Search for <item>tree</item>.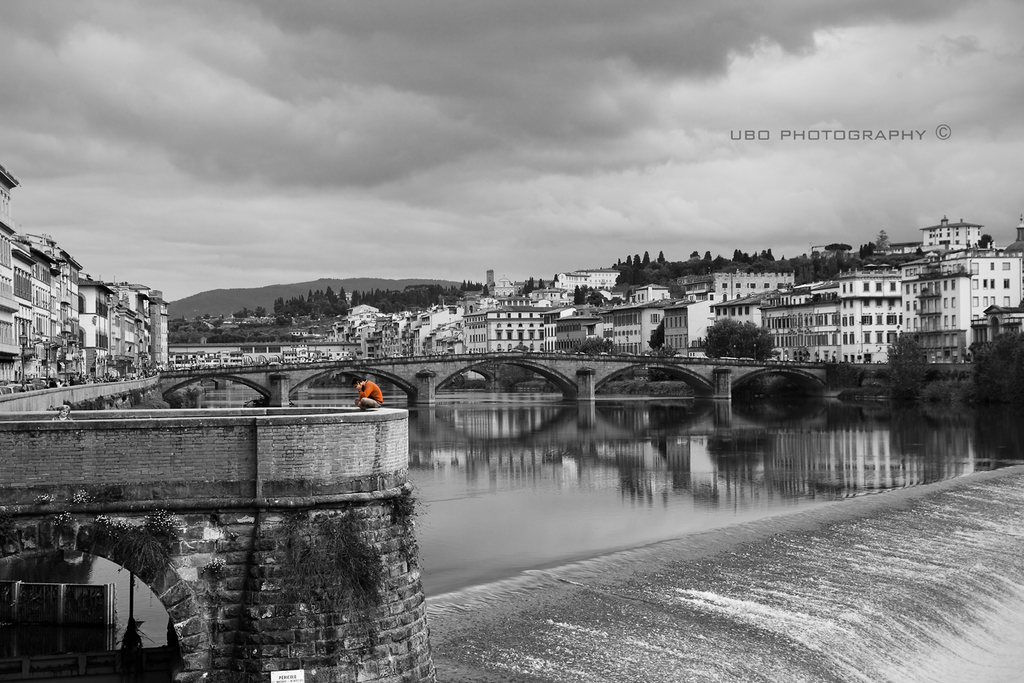
Found at <box>964,309,1023,400</box>.
